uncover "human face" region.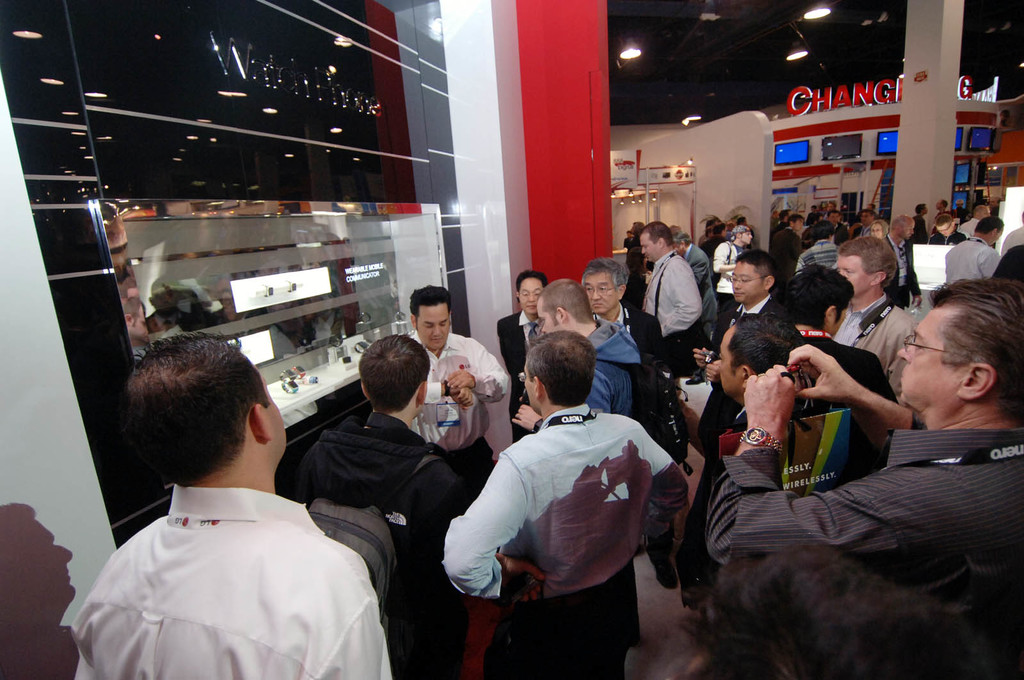
Uncovered: l=584, t=272, r=618, b=318.
